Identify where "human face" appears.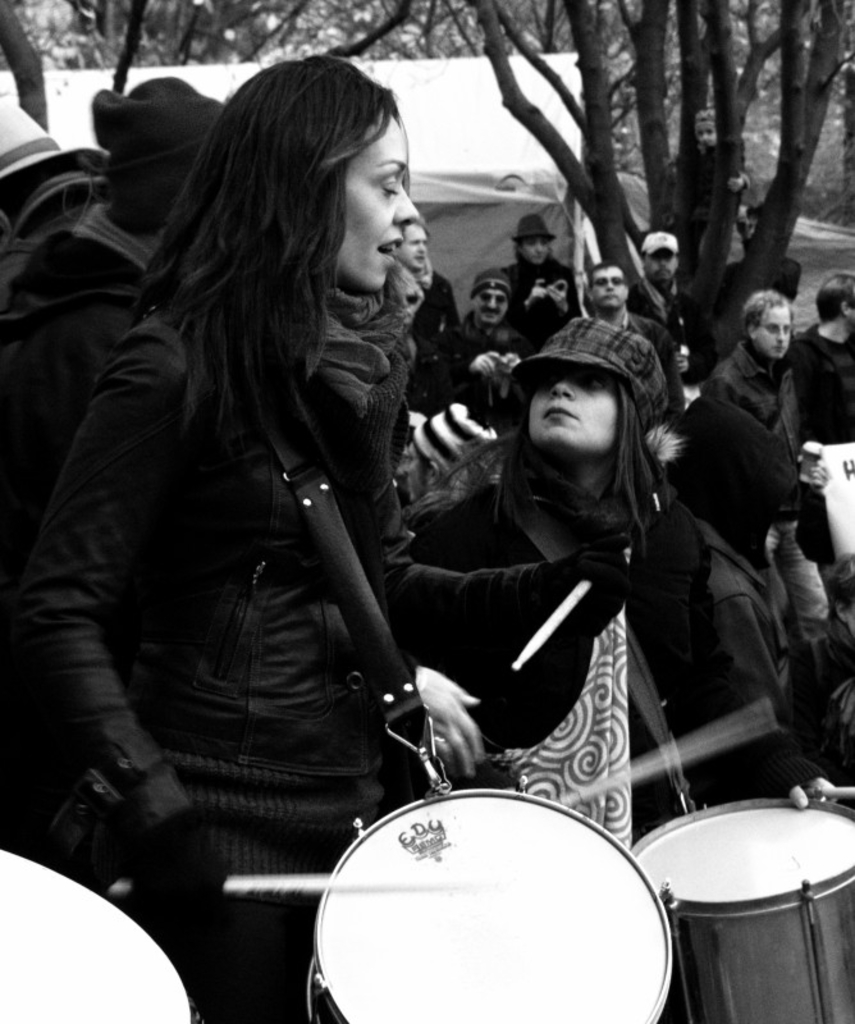
Appears at [398,224,426,269].
